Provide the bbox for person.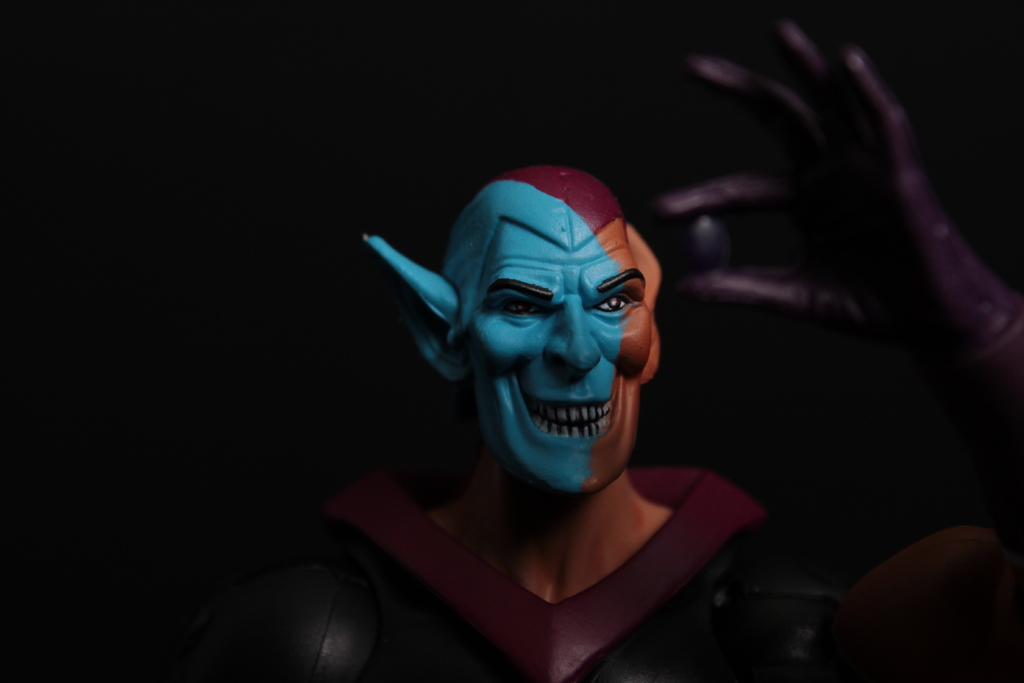
region(262, 19, 1022, 680).
